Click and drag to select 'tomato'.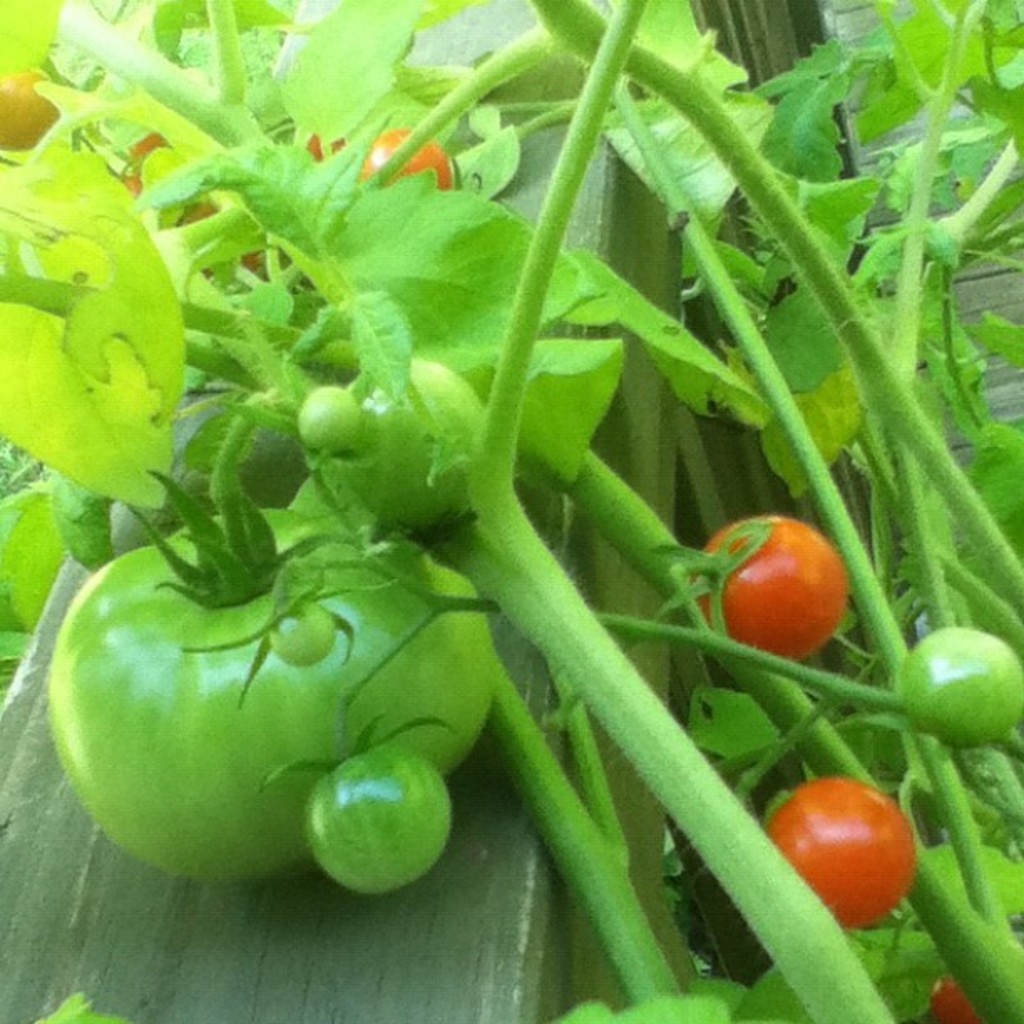
Selection: crop(333, 350, 485, 507).
